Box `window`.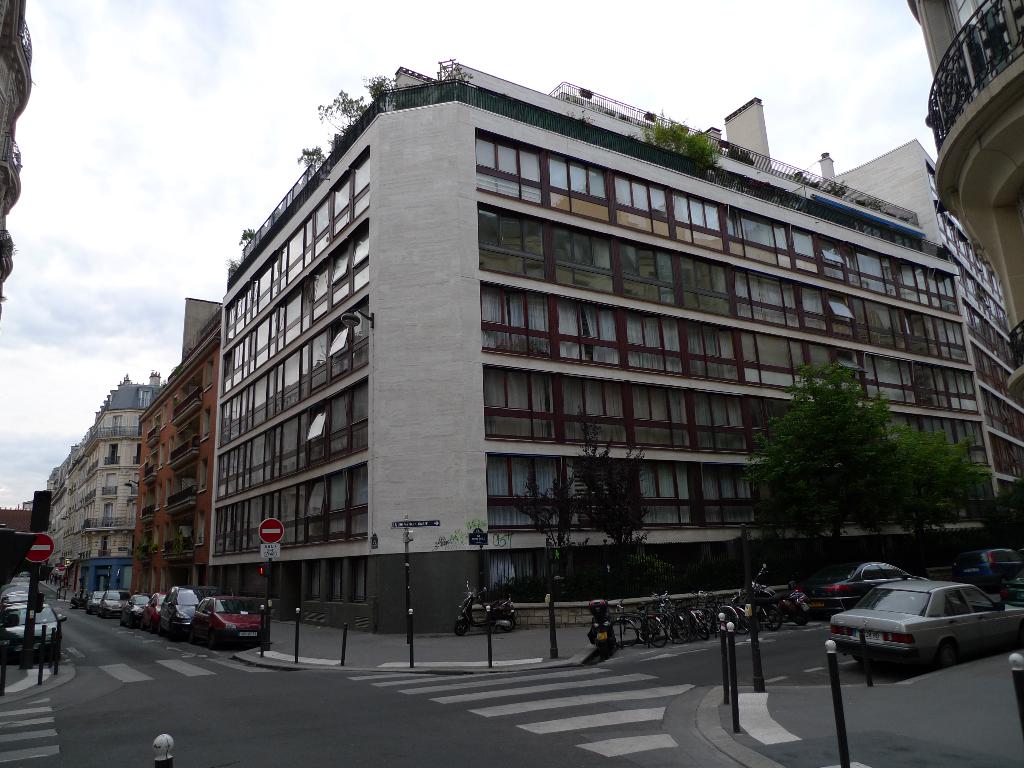
(left=812, top=344, right=831, bottom=385).
